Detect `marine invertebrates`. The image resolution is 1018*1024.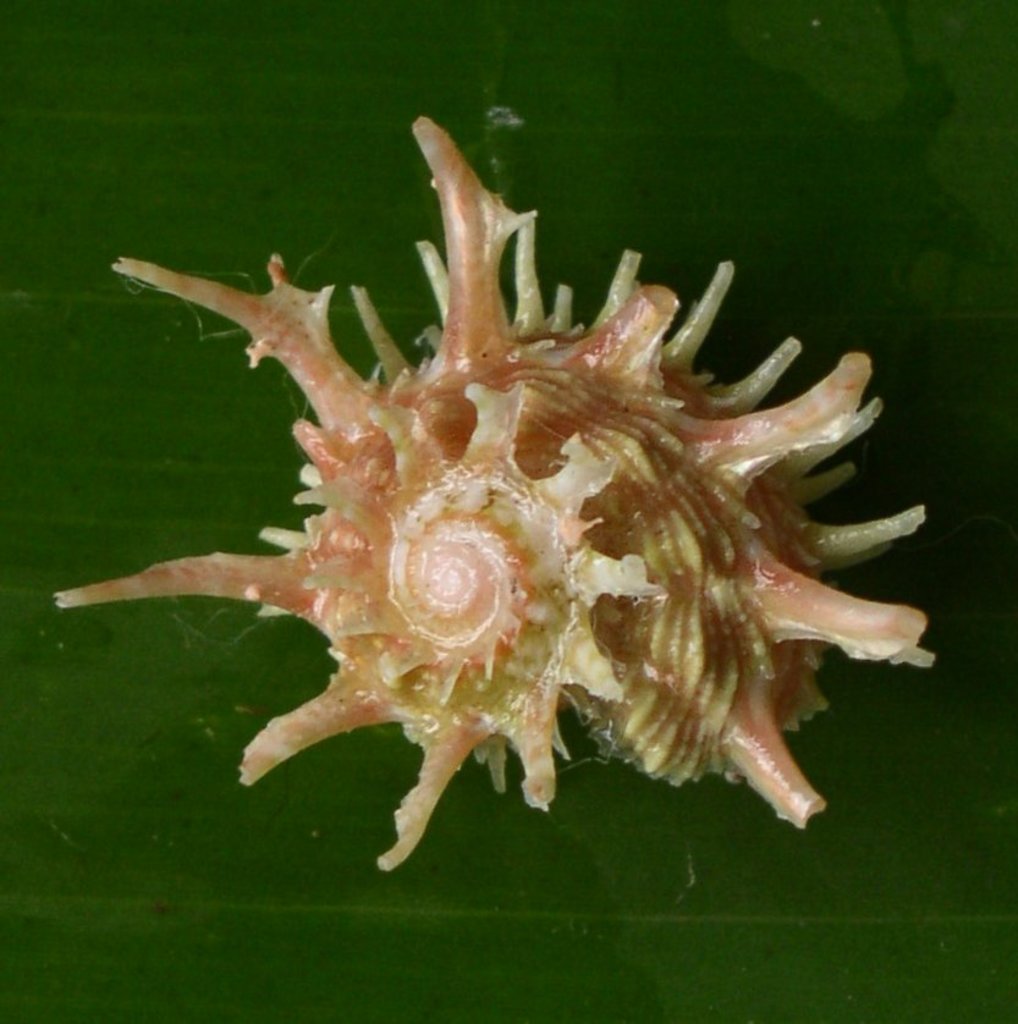
region(62, 115, 952, 849).
